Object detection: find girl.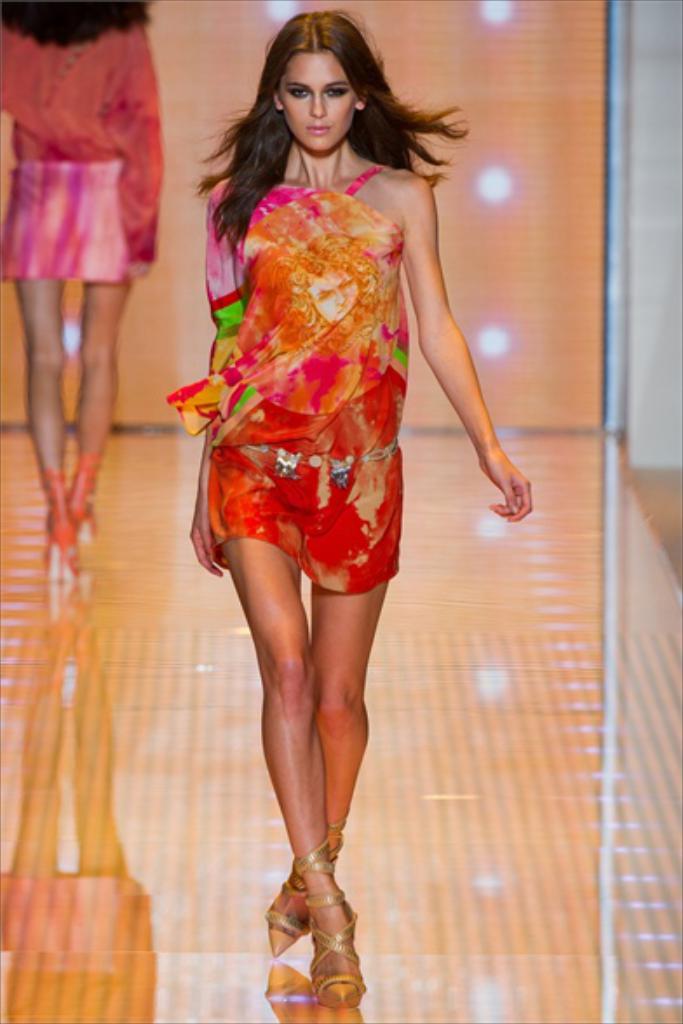
x1=0, y1=0, x2=166, y2=566.
